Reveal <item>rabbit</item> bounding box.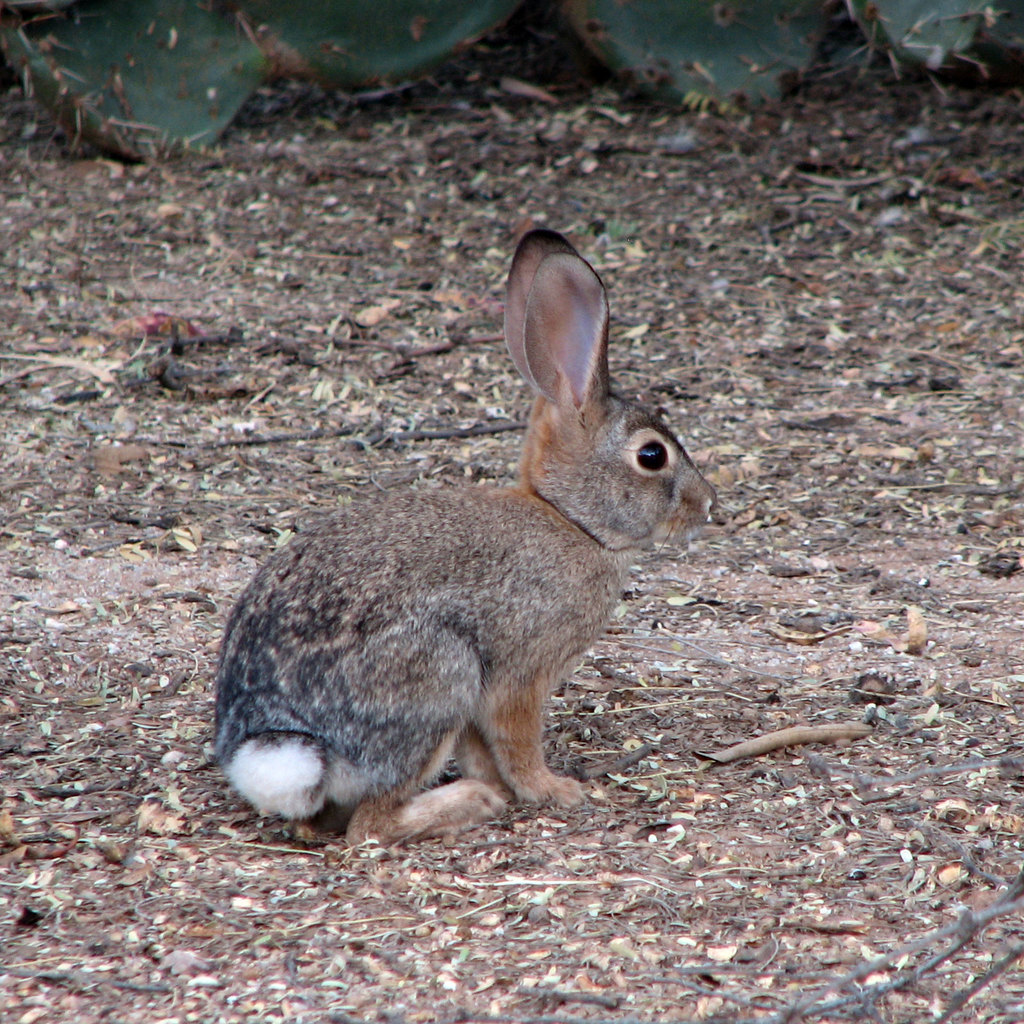
Revealed: [x1=207, y1=225, x2=725, y2=862].
